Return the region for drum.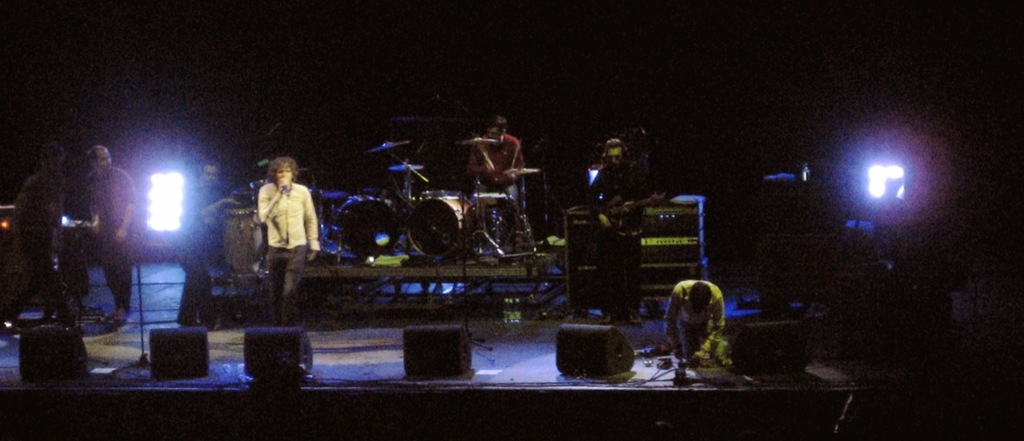
detection(218, 206, 260, 278).
